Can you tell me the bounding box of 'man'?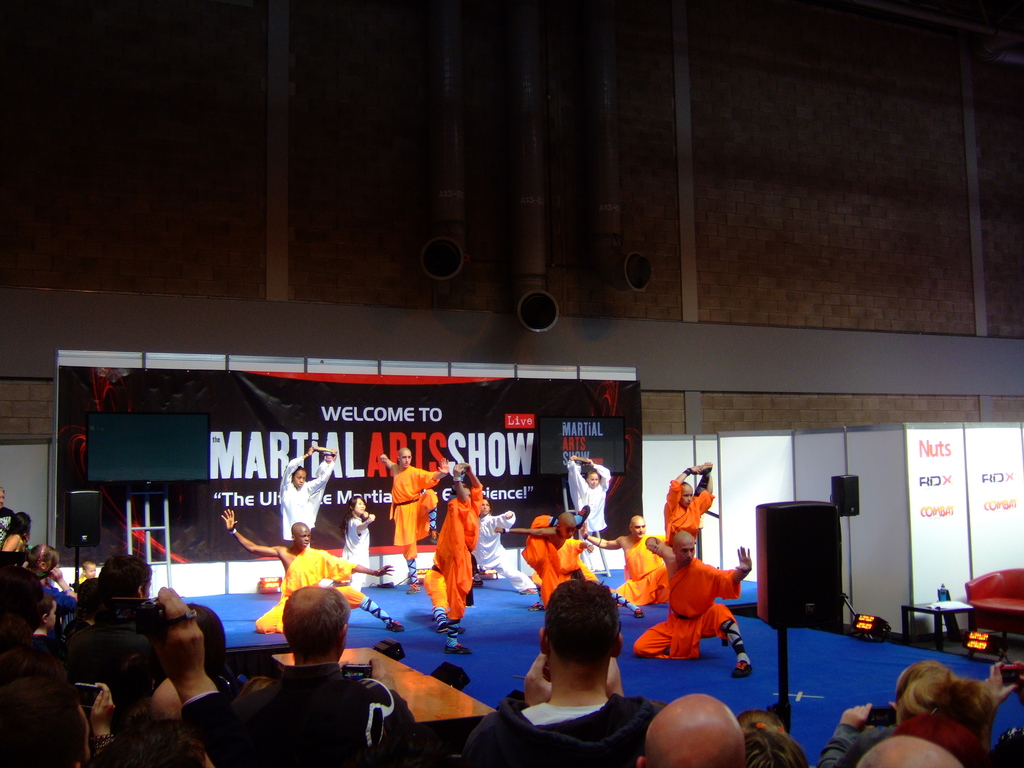
l=636, t=692, r=759, b=767.
